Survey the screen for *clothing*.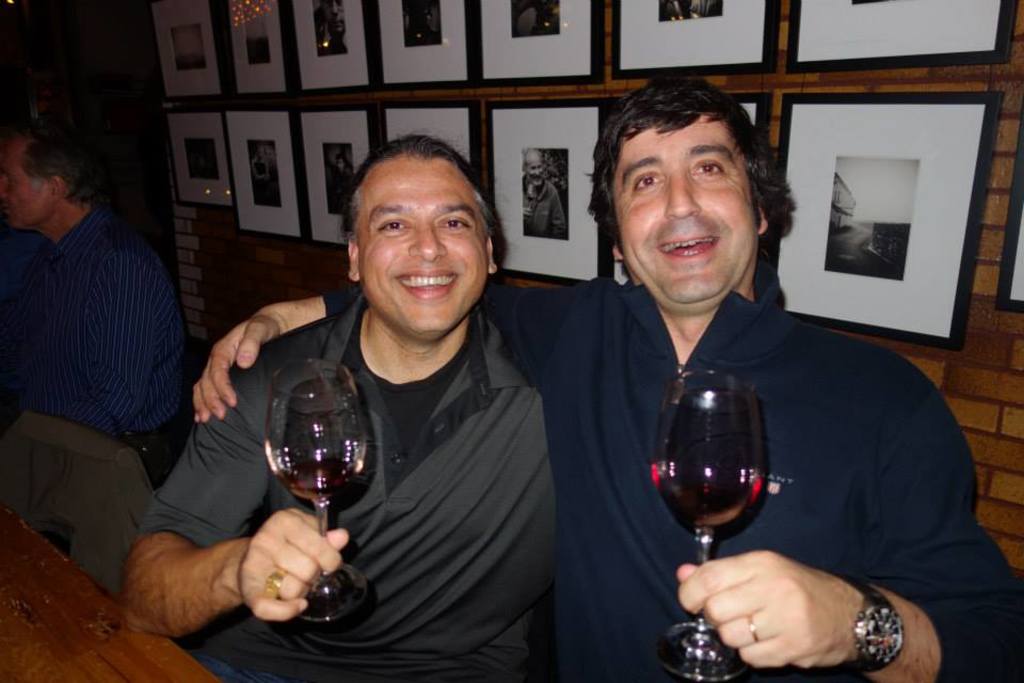
Survey found: {"x1": 25, "y1": 204, "x2": 181, "y2": 439}.
